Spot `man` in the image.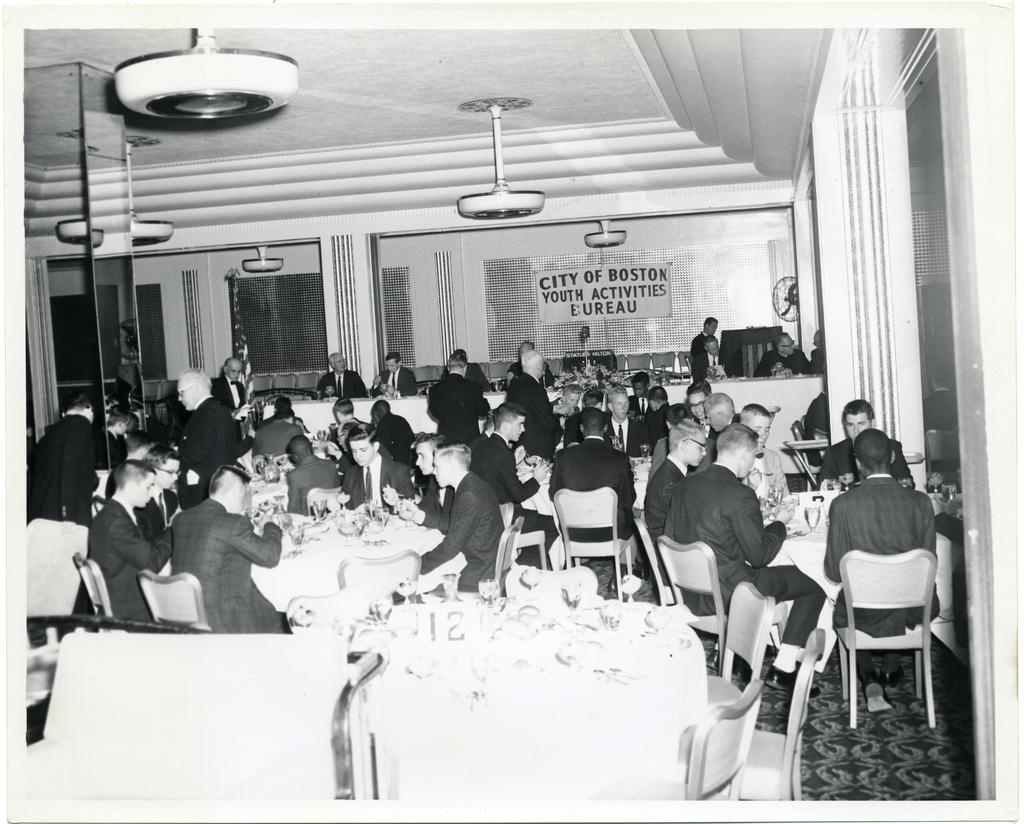
`man` found at bbox=(418, 441, 504, 593).
